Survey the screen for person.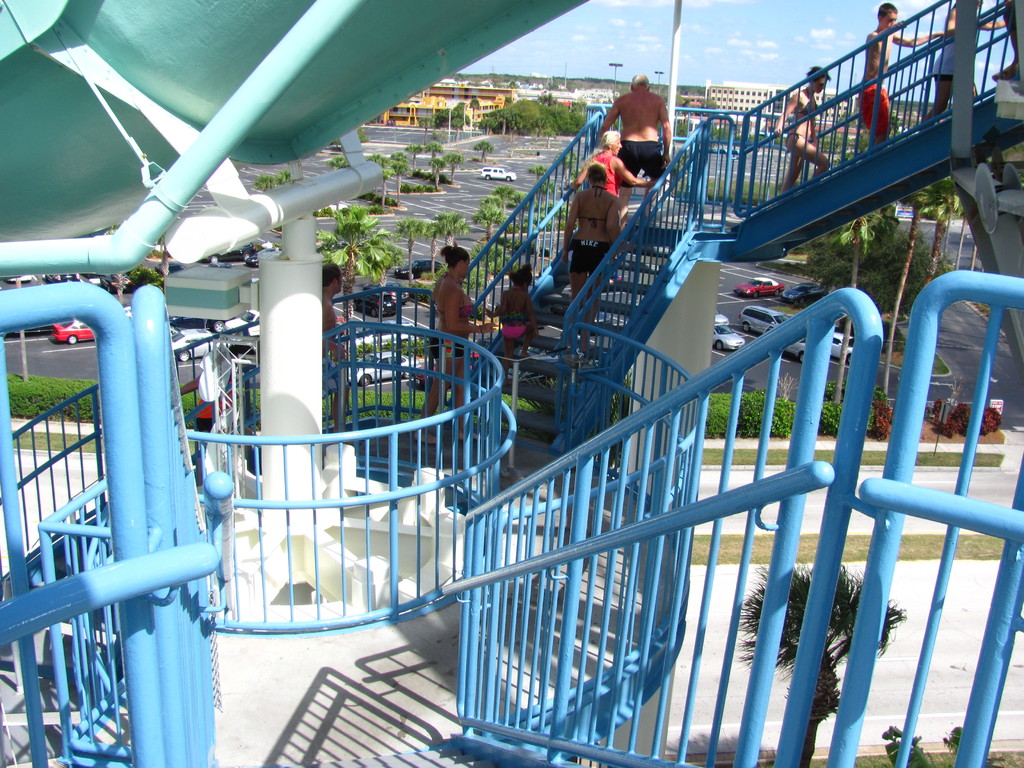
Survey found: detection(194, 340, 259, 470).
